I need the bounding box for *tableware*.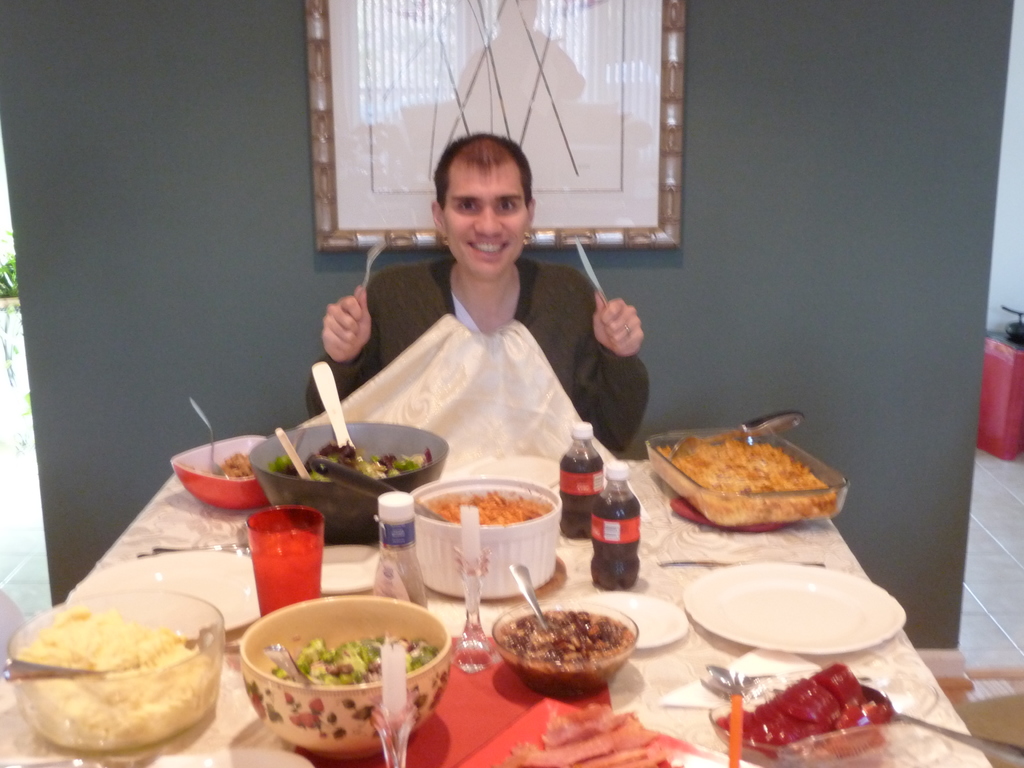
Here it is: {"x1": 451, "y1": 498, "x2": 493, "y2": 674}.
